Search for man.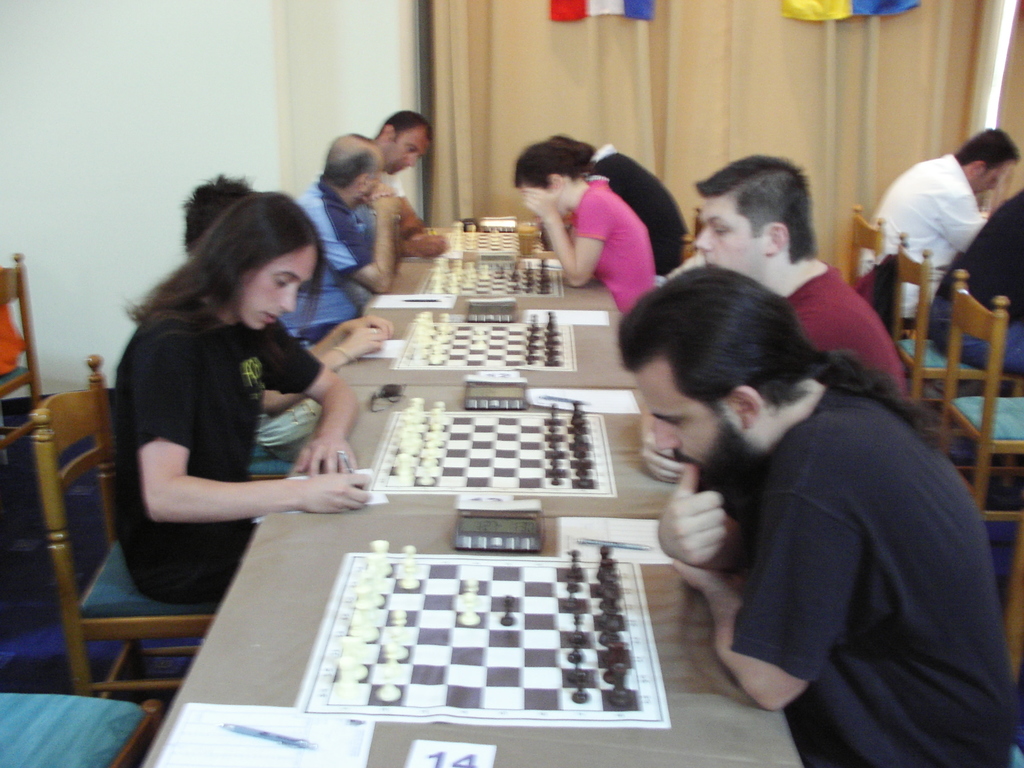
Found at region(642, 263, 1021, 755).
